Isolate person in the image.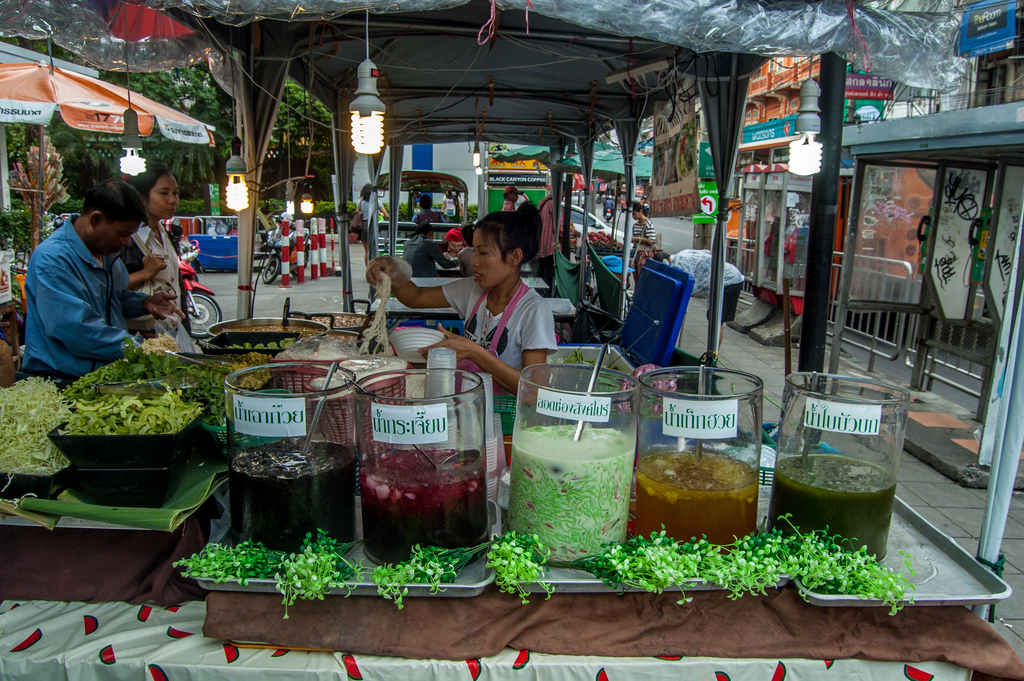
Isolated region: BBox(604, 190, 614, 217).
